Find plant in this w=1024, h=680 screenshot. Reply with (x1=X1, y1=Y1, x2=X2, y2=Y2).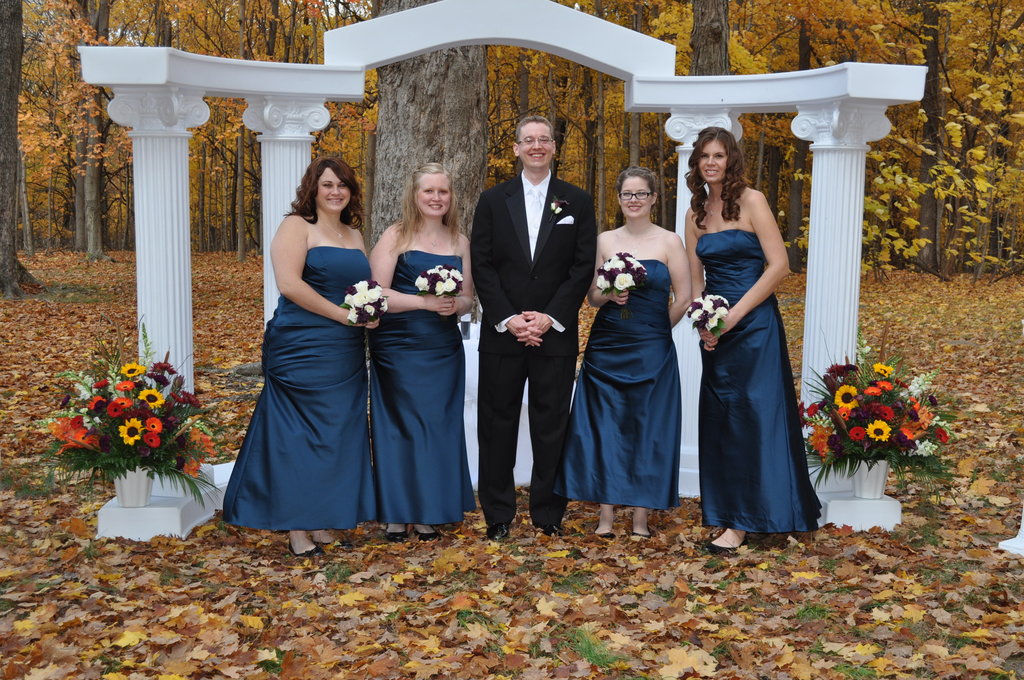
(x1=318, y1=555, x2=361, y2=591).
